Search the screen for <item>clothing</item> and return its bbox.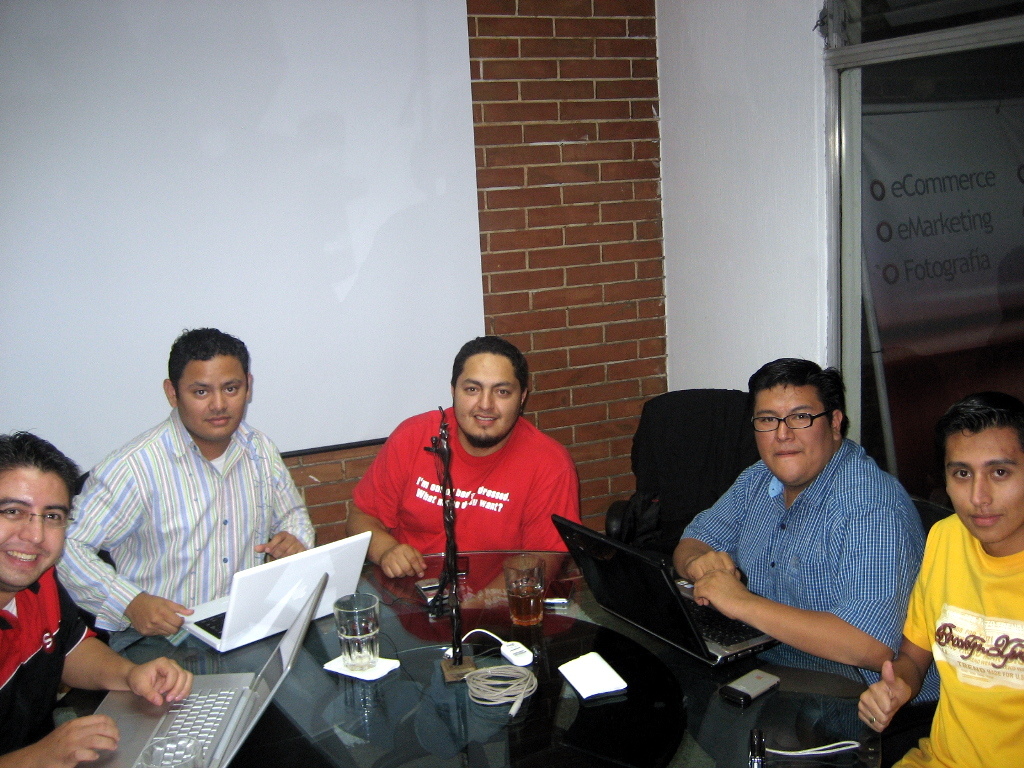
Found: bbox(677, 461, 945, 731).
